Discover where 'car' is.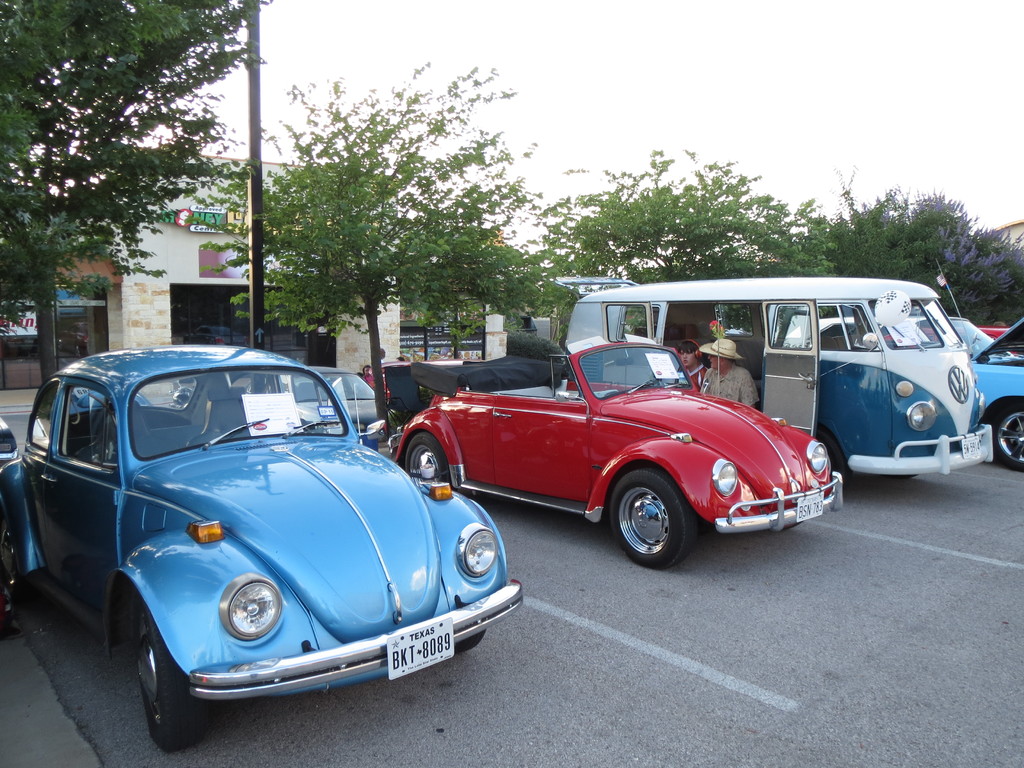
Discovered at bbox(0, 337, 531, 753).
